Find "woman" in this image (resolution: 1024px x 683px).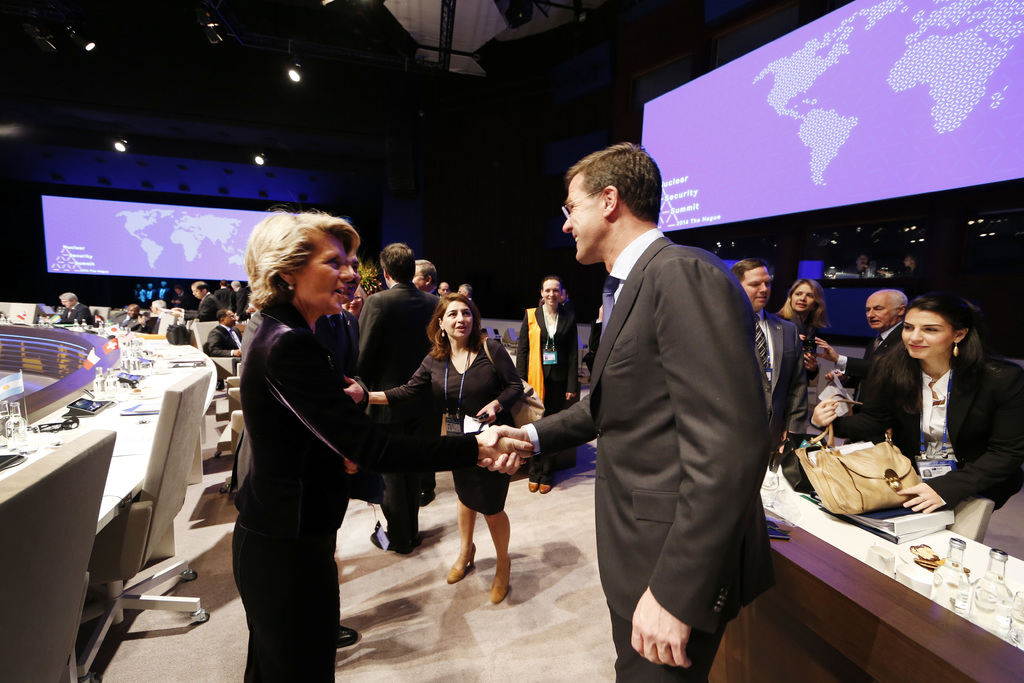
left=814, top=302, right=1023, bottom=510.
